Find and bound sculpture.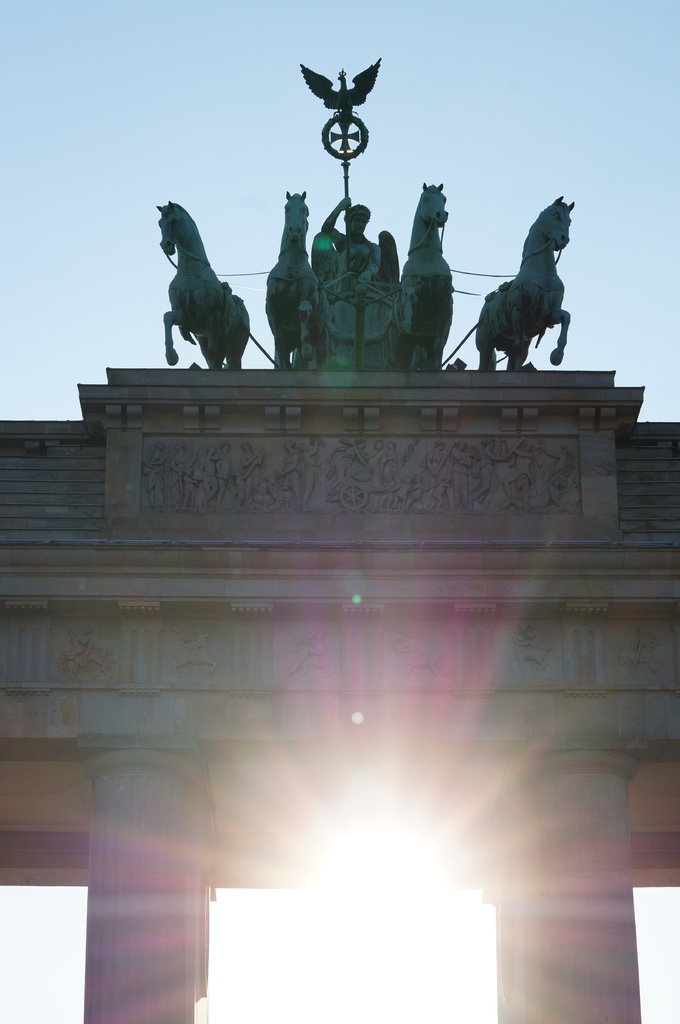
Bound: bbox(468, 181, 591, 378).
